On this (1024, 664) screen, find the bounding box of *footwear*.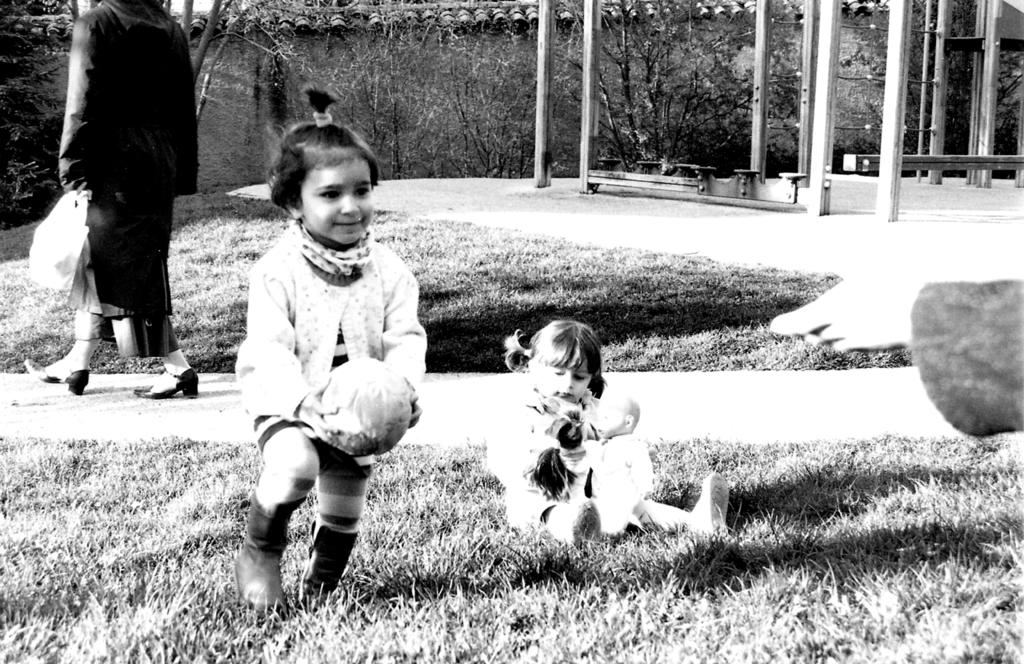
Bounding box: {"left": 682, "top": 471, "right": 728, "bottom": 537}.
